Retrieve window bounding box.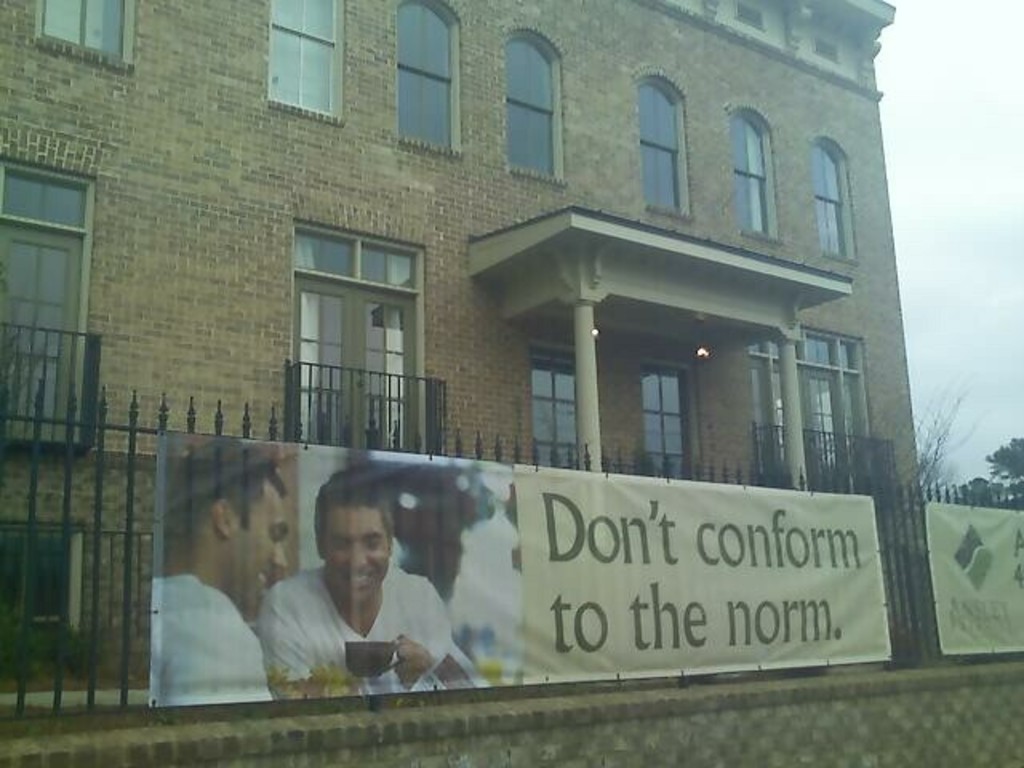
Bounding box: crop(264, 0, 349, 115).
